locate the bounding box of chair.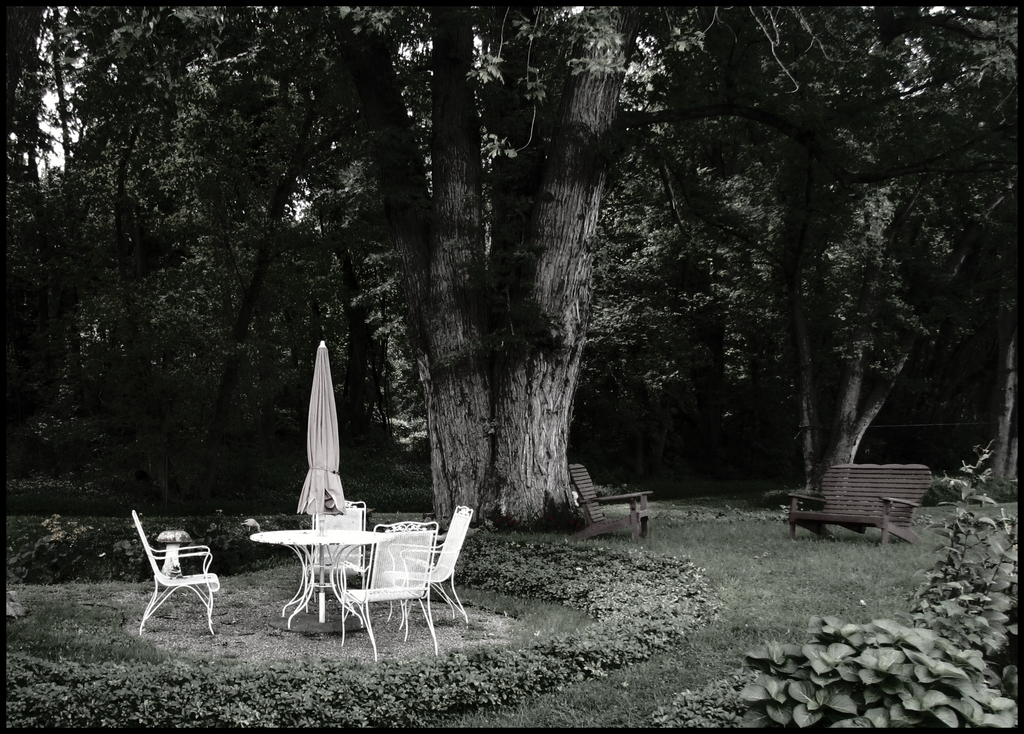
Bounding box: <box>300,497,372,610</box>.
